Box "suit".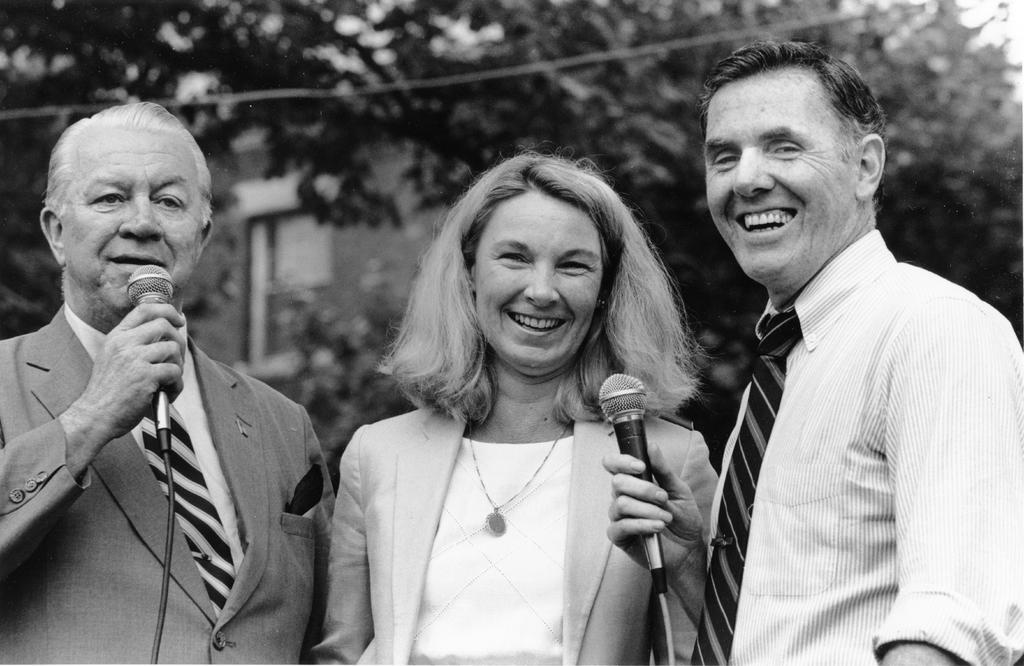
<bbox>674, 150, 1014, 663</bbox>.
